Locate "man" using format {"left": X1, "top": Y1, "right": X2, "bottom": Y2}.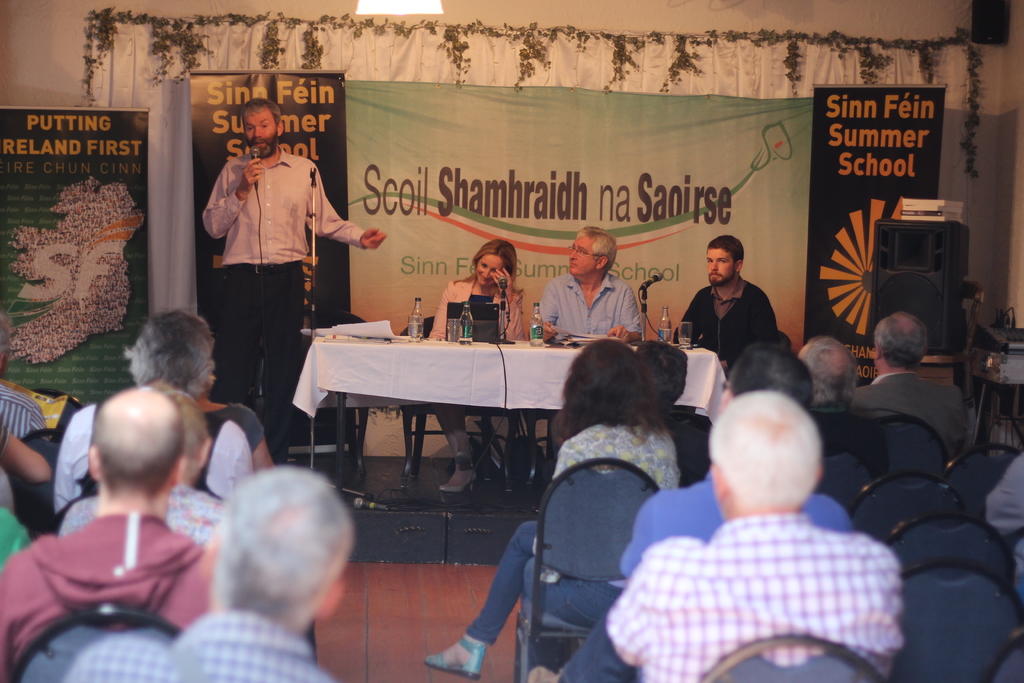
{"left": 194, "top": 115, "right": 368, "bottom": 491}.
